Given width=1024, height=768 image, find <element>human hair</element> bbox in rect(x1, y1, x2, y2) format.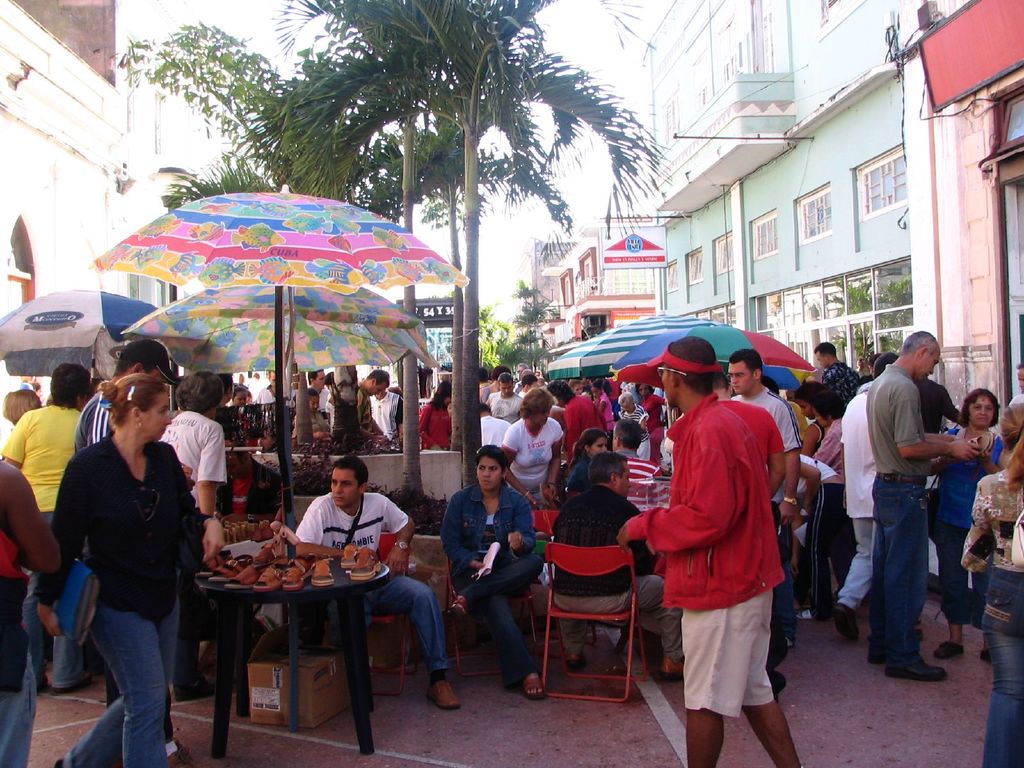
rect(477, 442, 510, 474).
